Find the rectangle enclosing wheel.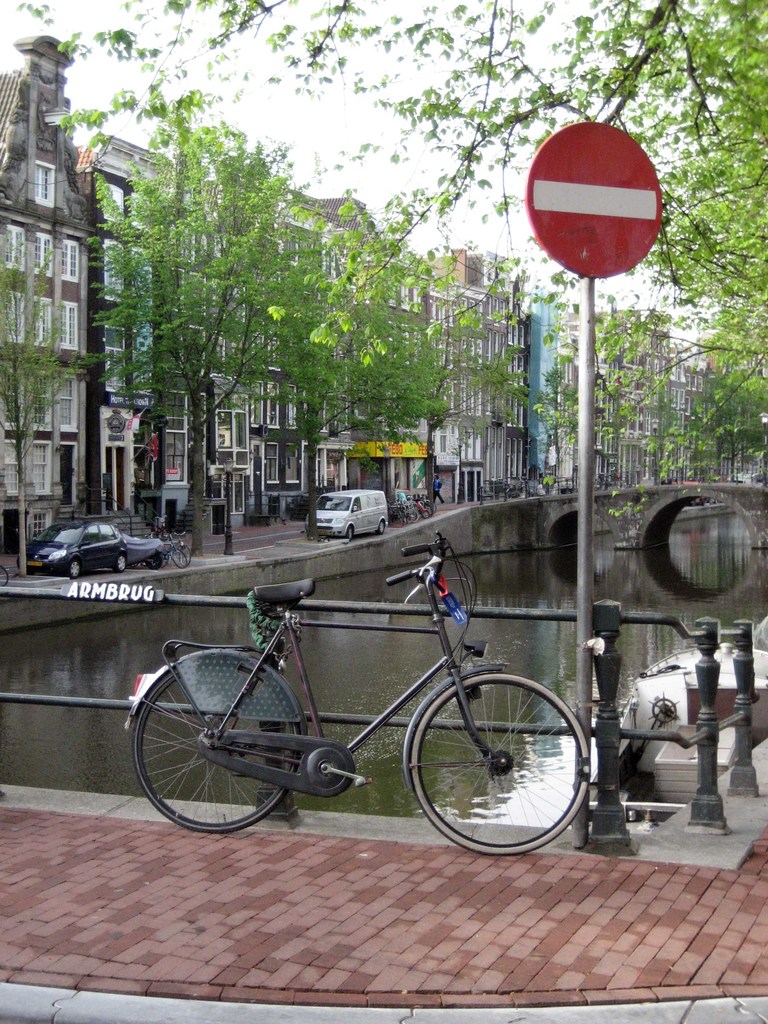
[131, 669, 298, 833].
